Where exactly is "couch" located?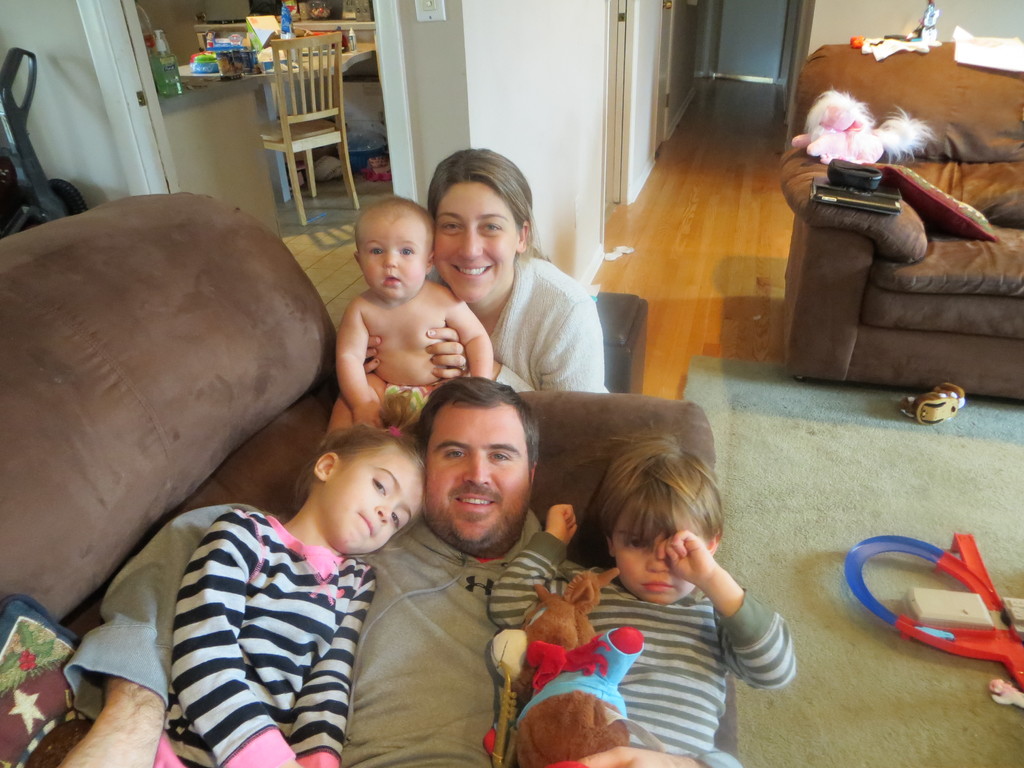
Its bounding box is rect(761, 79, 1011, 428).
